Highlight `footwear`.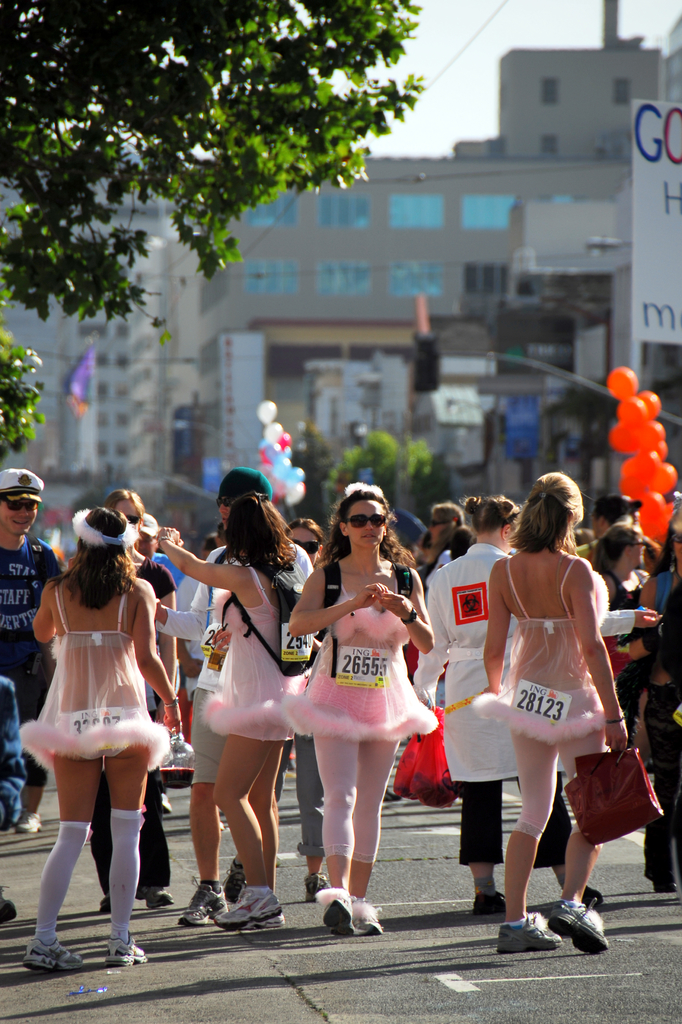
Highlighted region: x1=528, y1=892, x2=627, y2=957.
